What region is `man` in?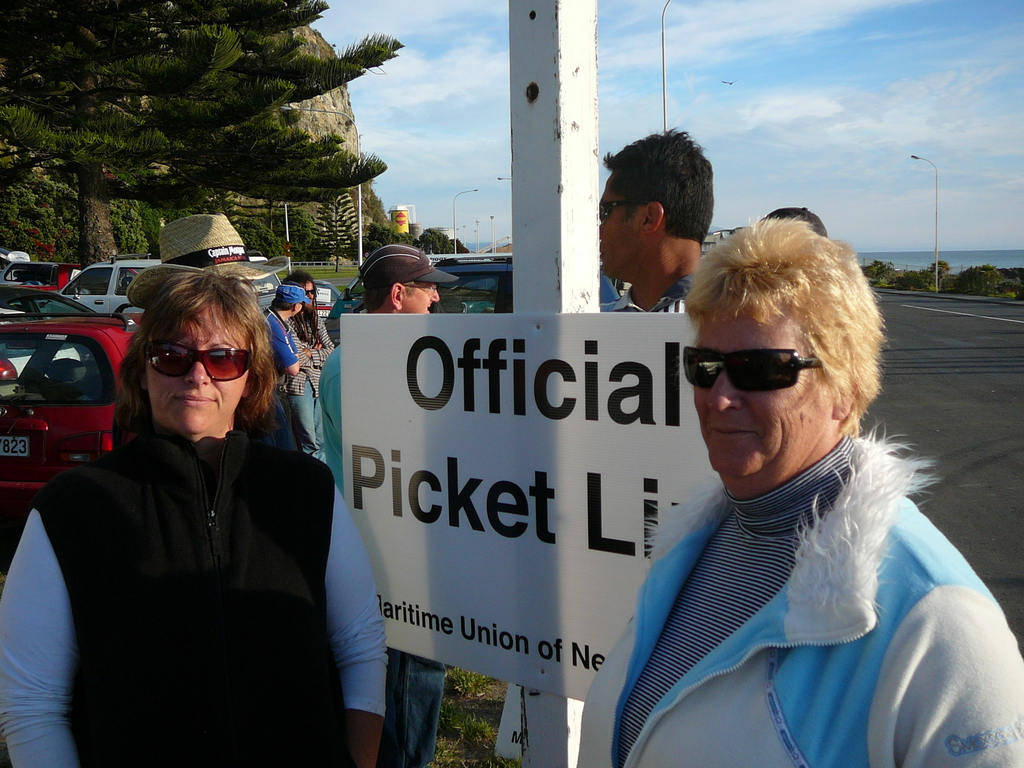
(596,129,716,311).
